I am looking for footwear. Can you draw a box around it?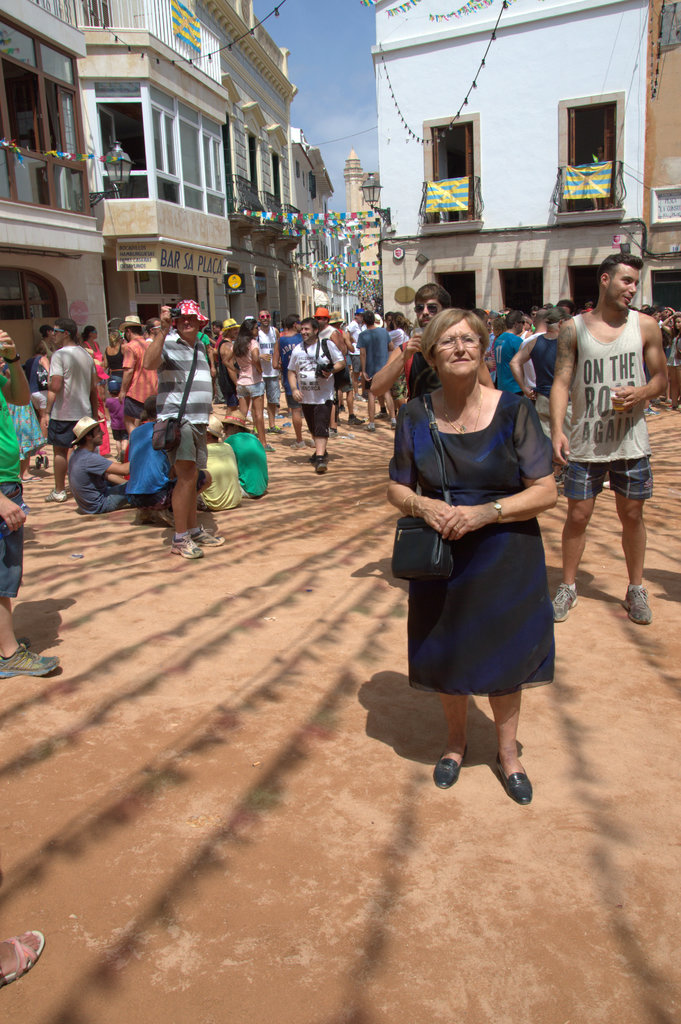
Sure, the bounding box is box(433, 749, 475, 788).
